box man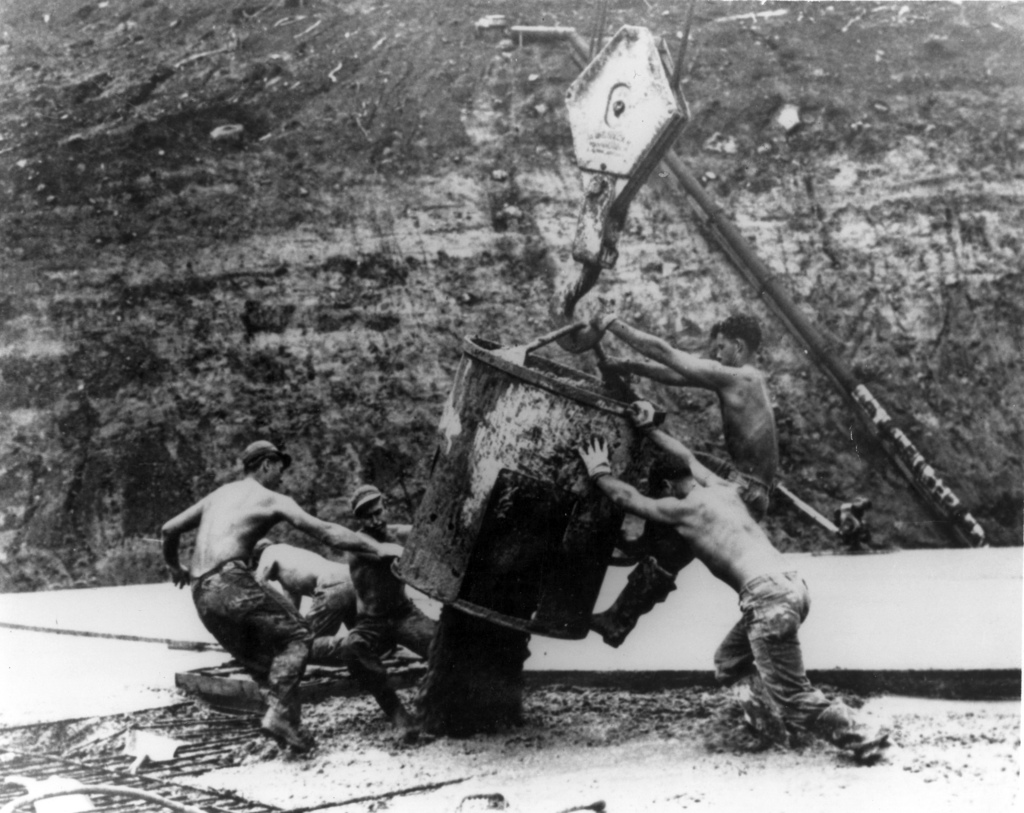
579 402 883 762
